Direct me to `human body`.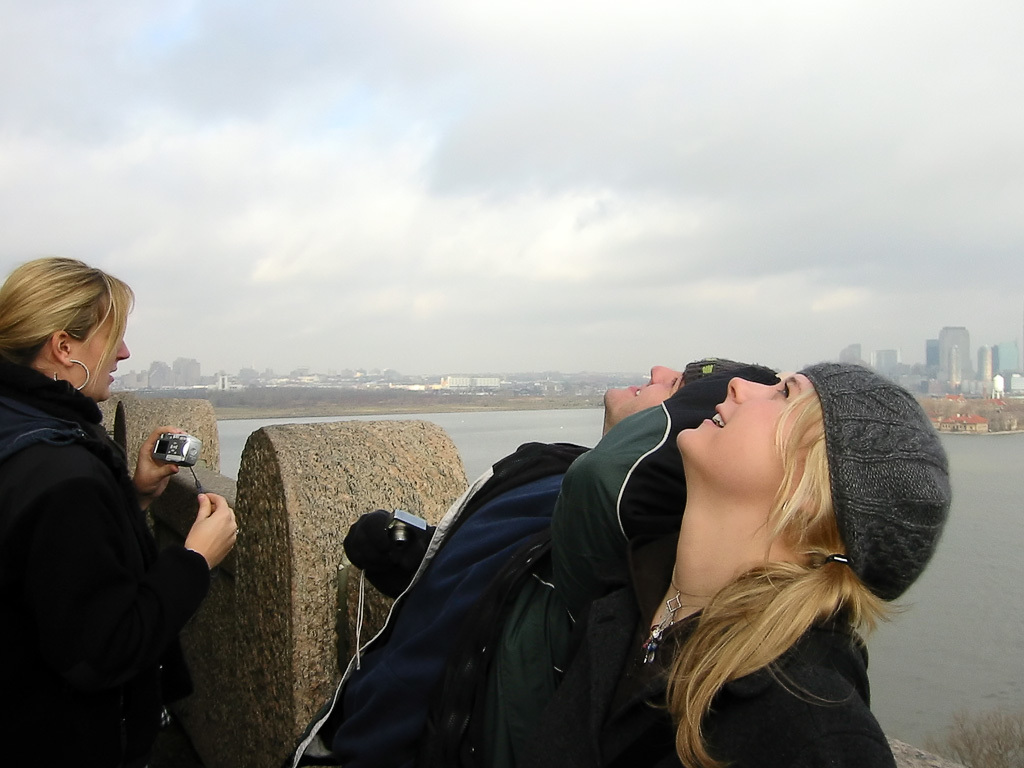
Direction: rect(287, 351, 778, 766).
